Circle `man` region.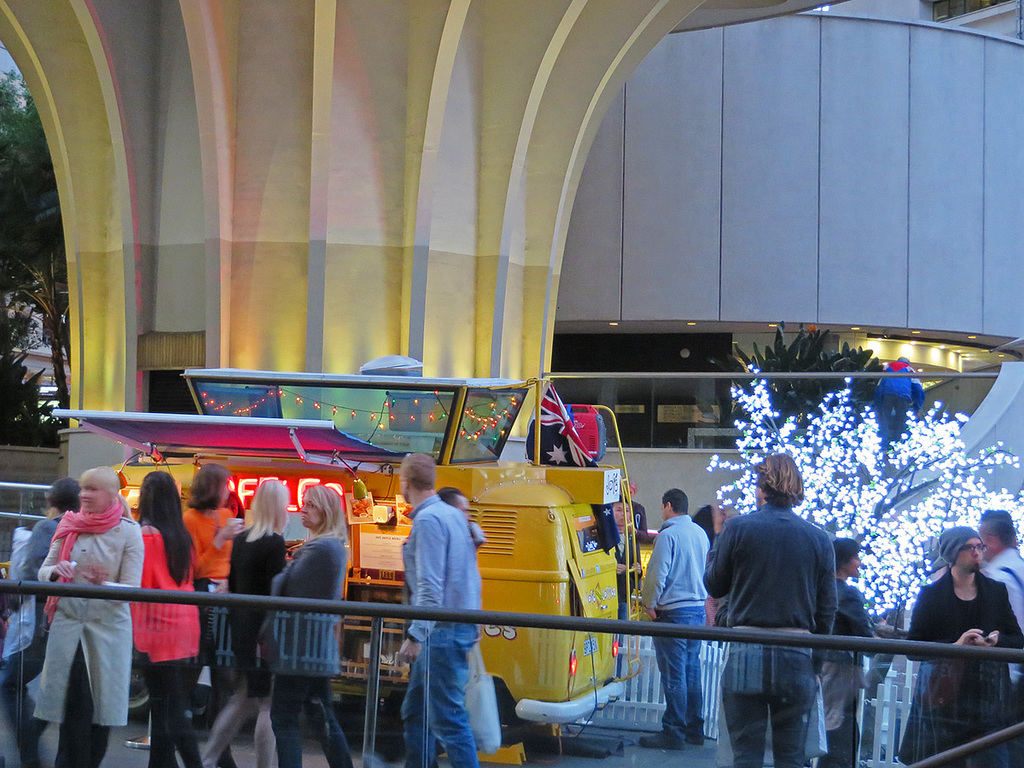
Region: rect(694, 461, 874, 732).
